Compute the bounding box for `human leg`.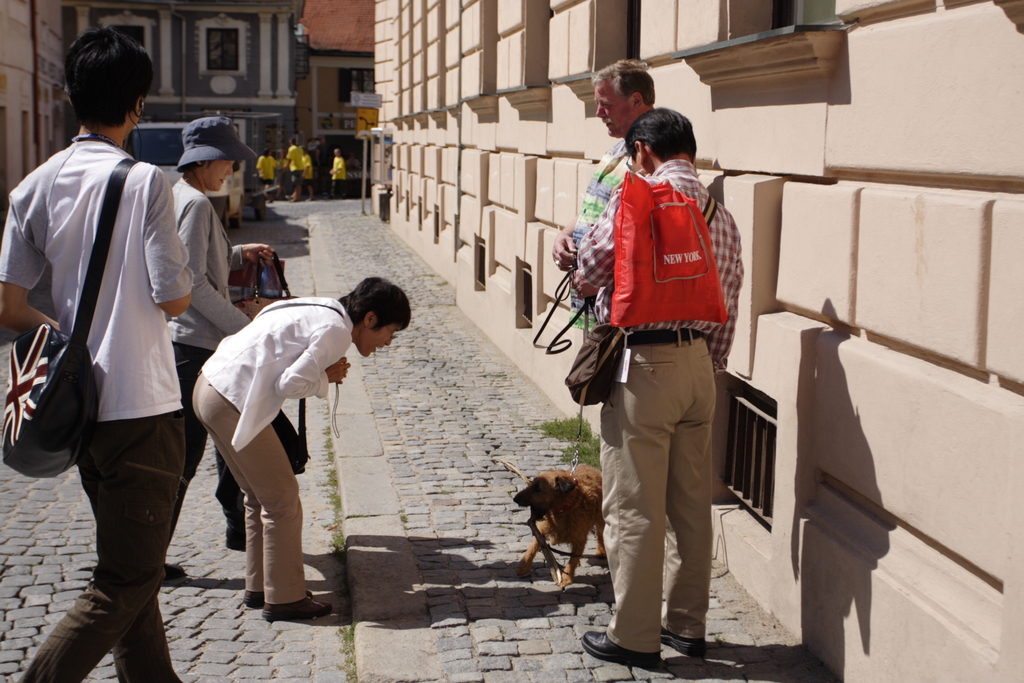
pyautogui.locateOnScreen(582, 328, 683, 671).
